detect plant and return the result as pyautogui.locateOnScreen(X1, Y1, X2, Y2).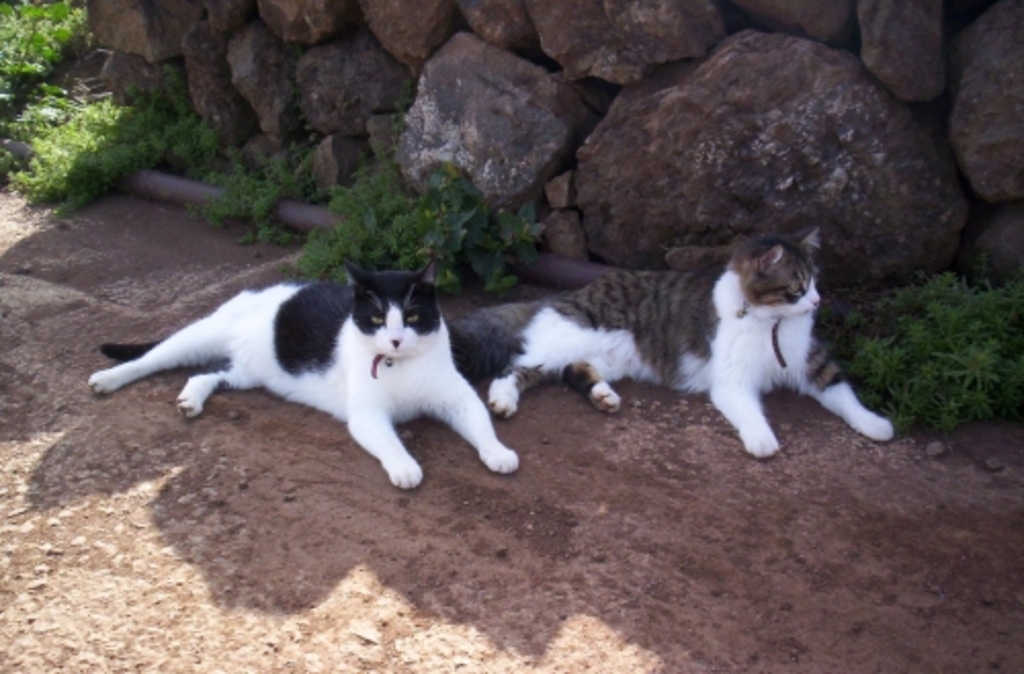
pyautogui.locateOnScreen(291, 139, 547, 307).
